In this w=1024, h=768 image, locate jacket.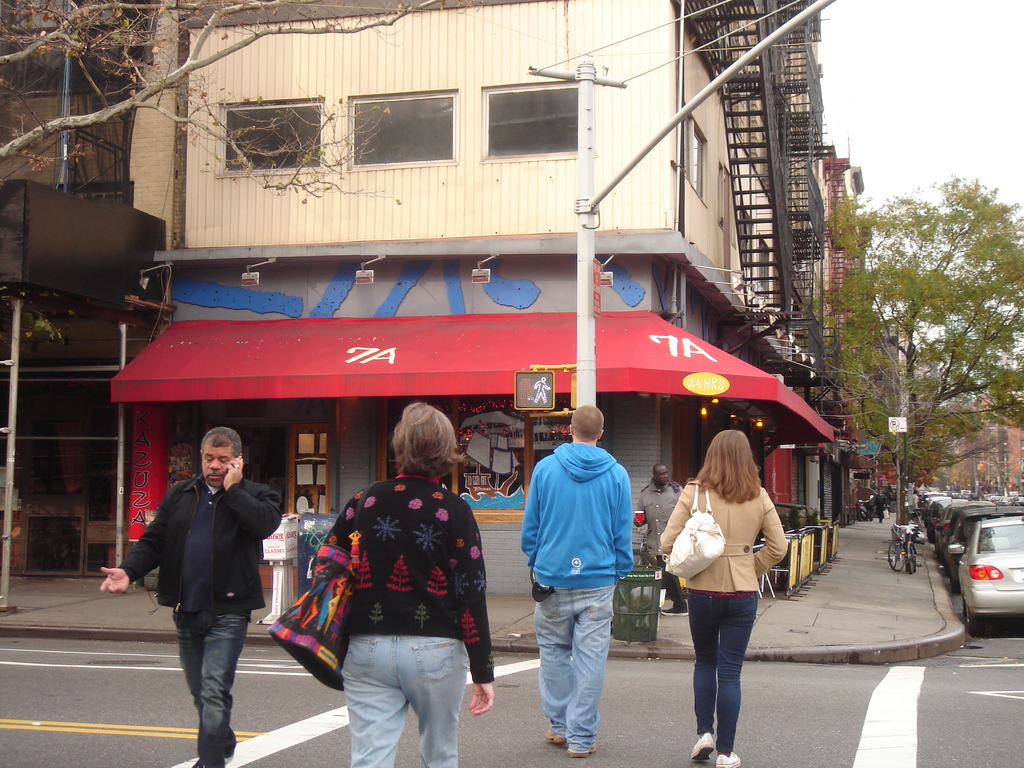
Bounding box: box(518, 442, 636, 590).
